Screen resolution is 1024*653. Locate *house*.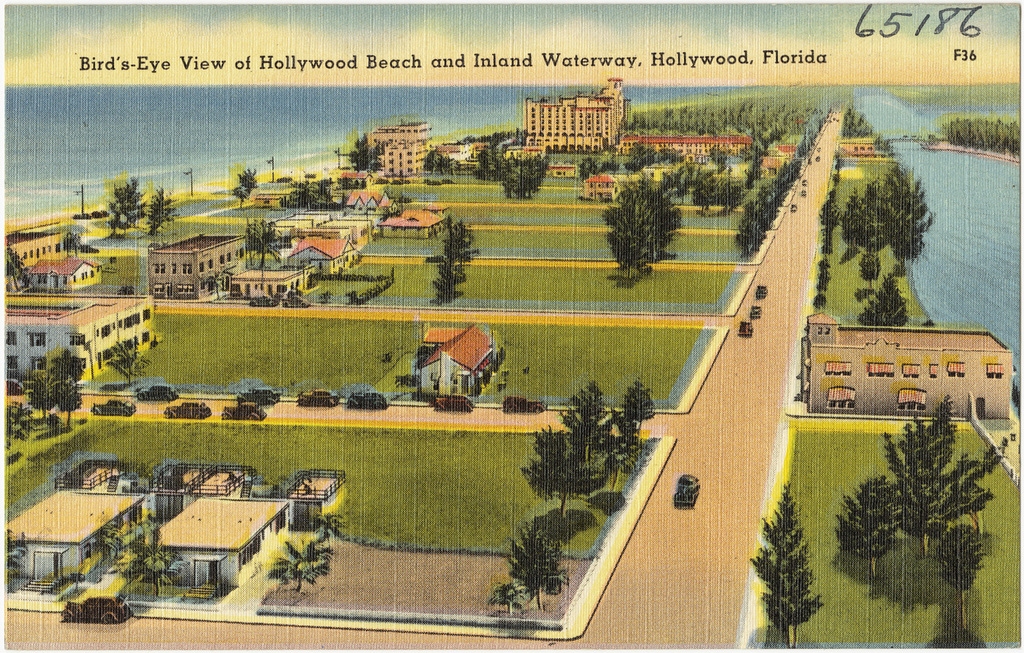
crop(528, 70, 640, 151).
